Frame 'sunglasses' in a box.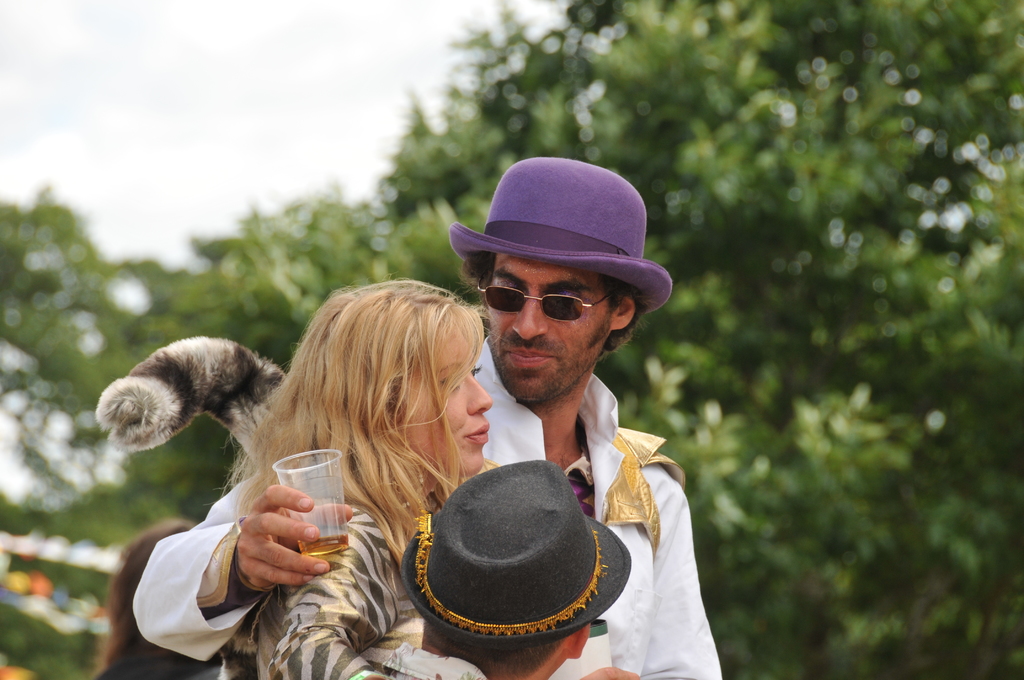
{"x1": 473, "y1": 284, "x2": 602, "y2": 332}.
